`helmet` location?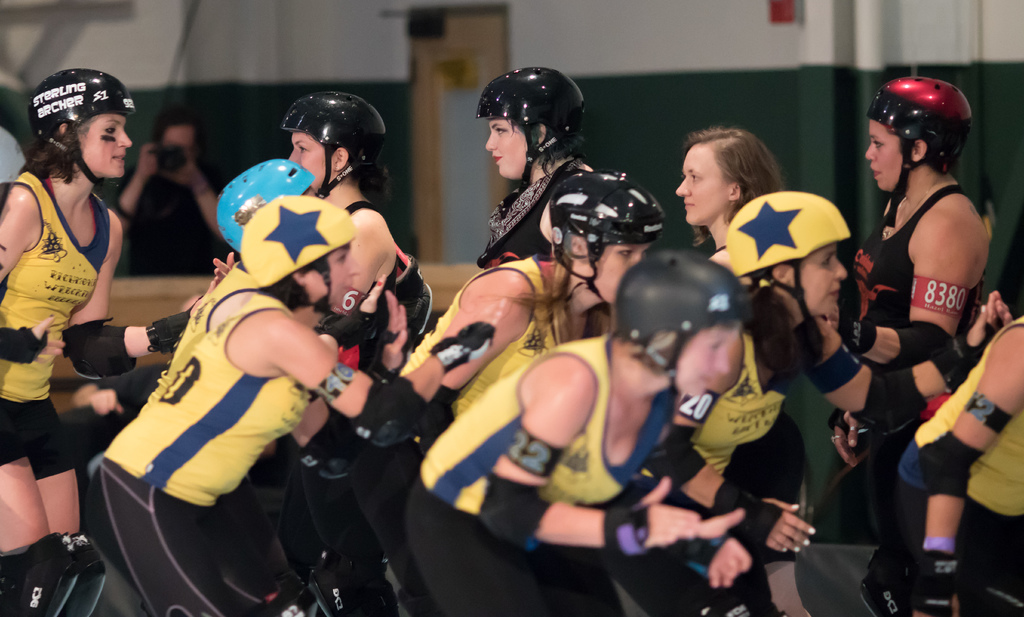
bbox(615, 245, 749, 394)
